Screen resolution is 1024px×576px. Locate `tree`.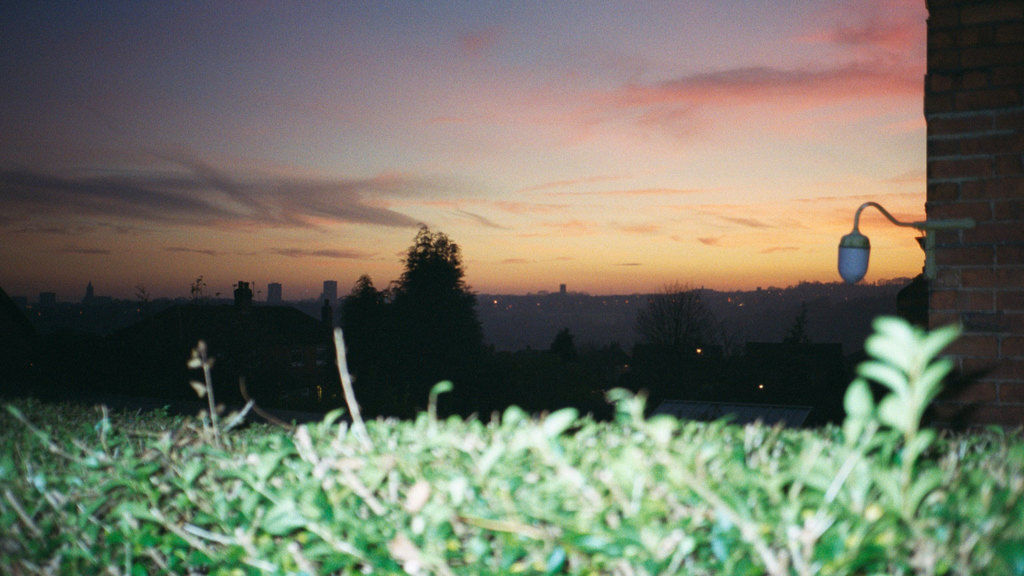
372,200,489,396.
